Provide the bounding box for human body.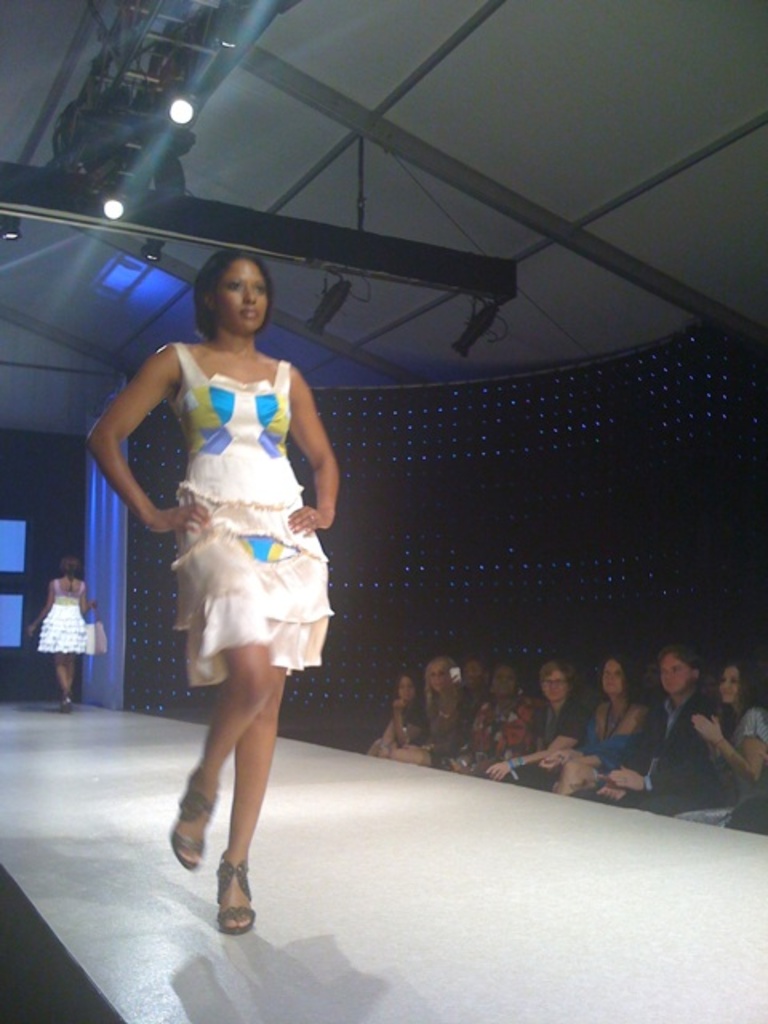
bbox=[24, 581, 101, 718].
